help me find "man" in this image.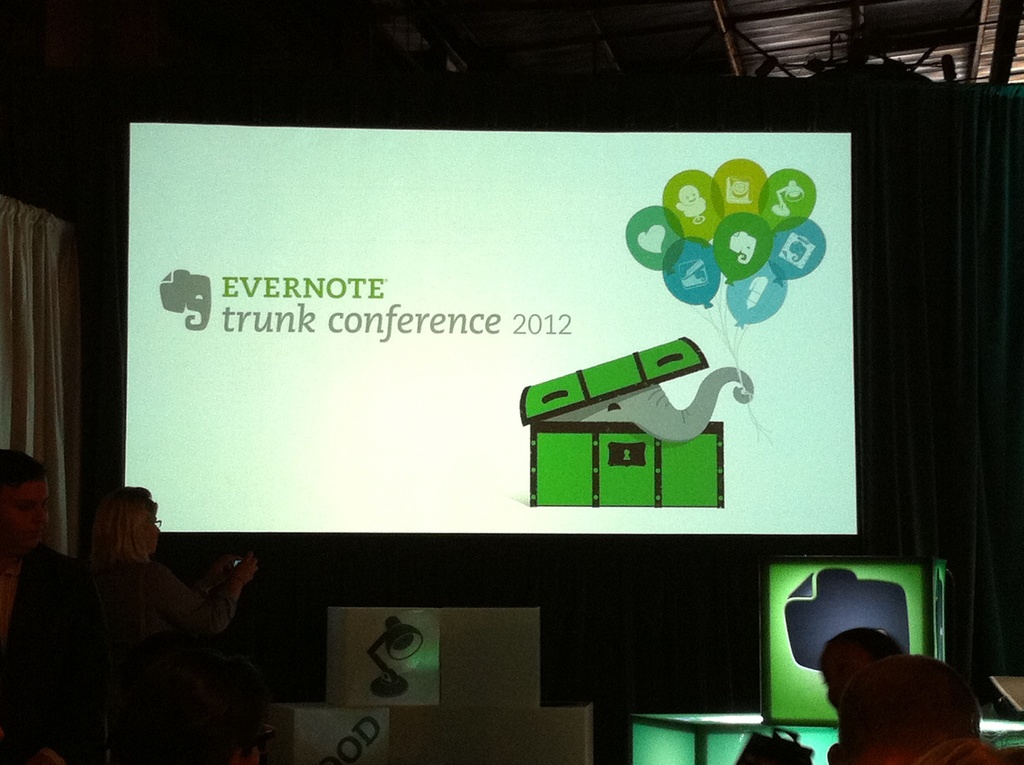
Found it: (x1=0, y1=449, x2=108, y2=764).
